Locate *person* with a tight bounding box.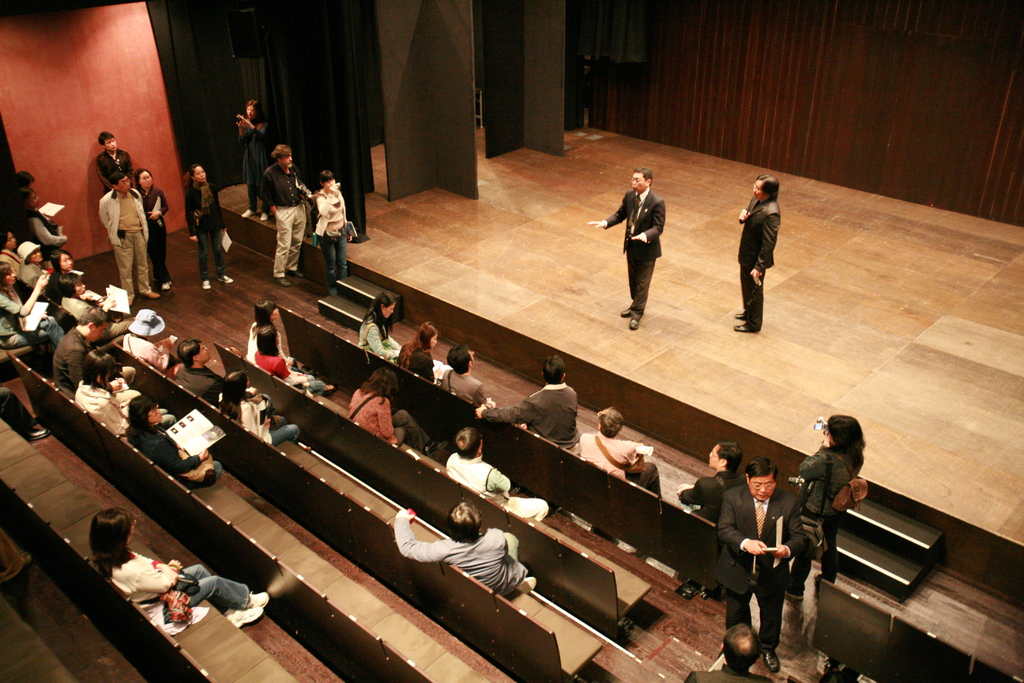
[left=572, top=407, right=667, bottom=500].
